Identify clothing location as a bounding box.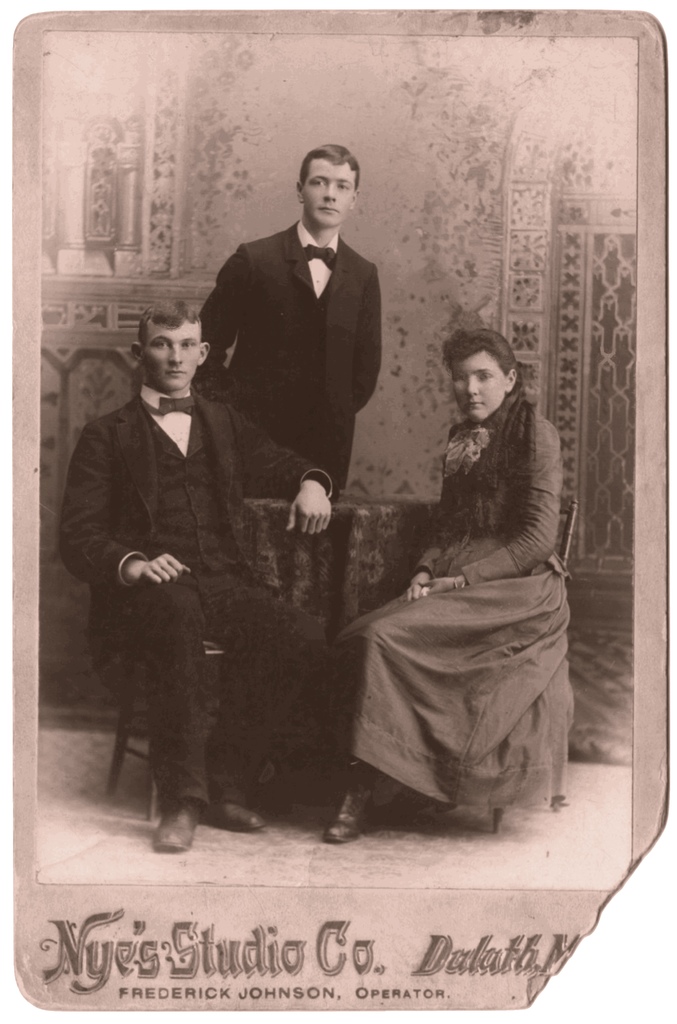
l=321, t=398, r=575, b=820.
